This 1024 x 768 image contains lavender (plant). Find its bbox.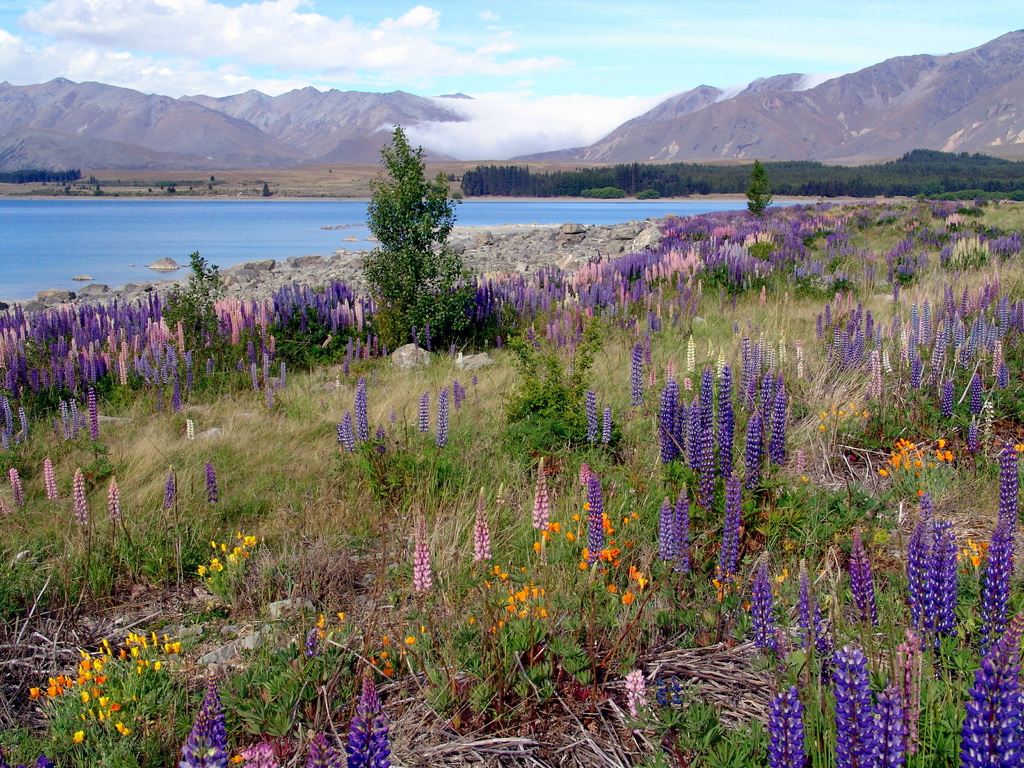
{"left": 70, "top": 470, "right": 88, "bottom": 527}.
